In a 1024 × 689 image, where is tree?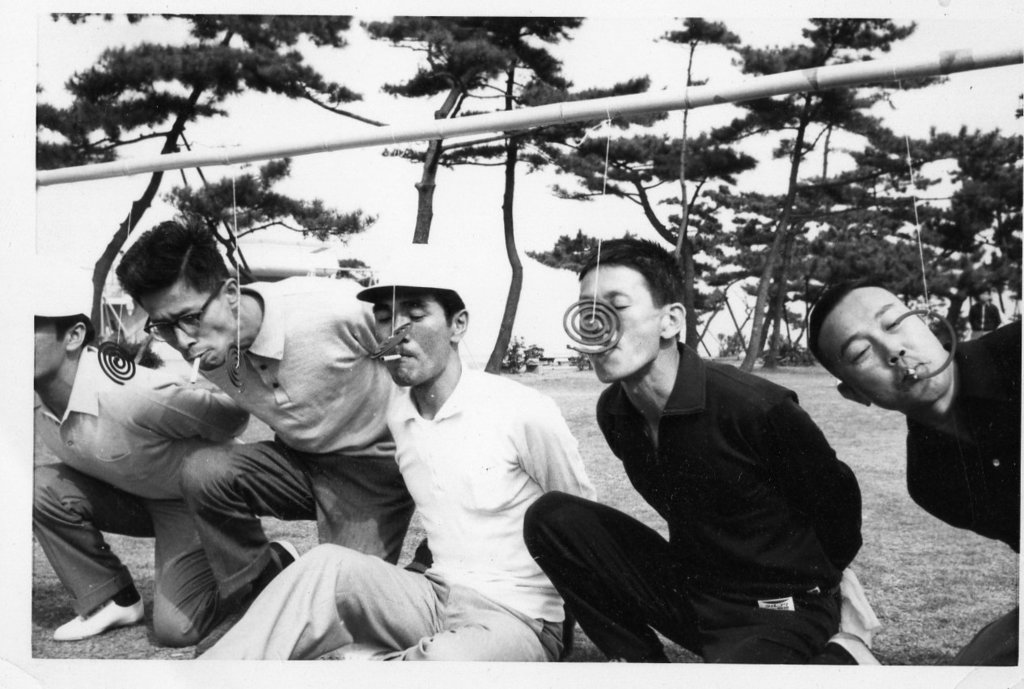
detection(38, 12, 379, 338).
